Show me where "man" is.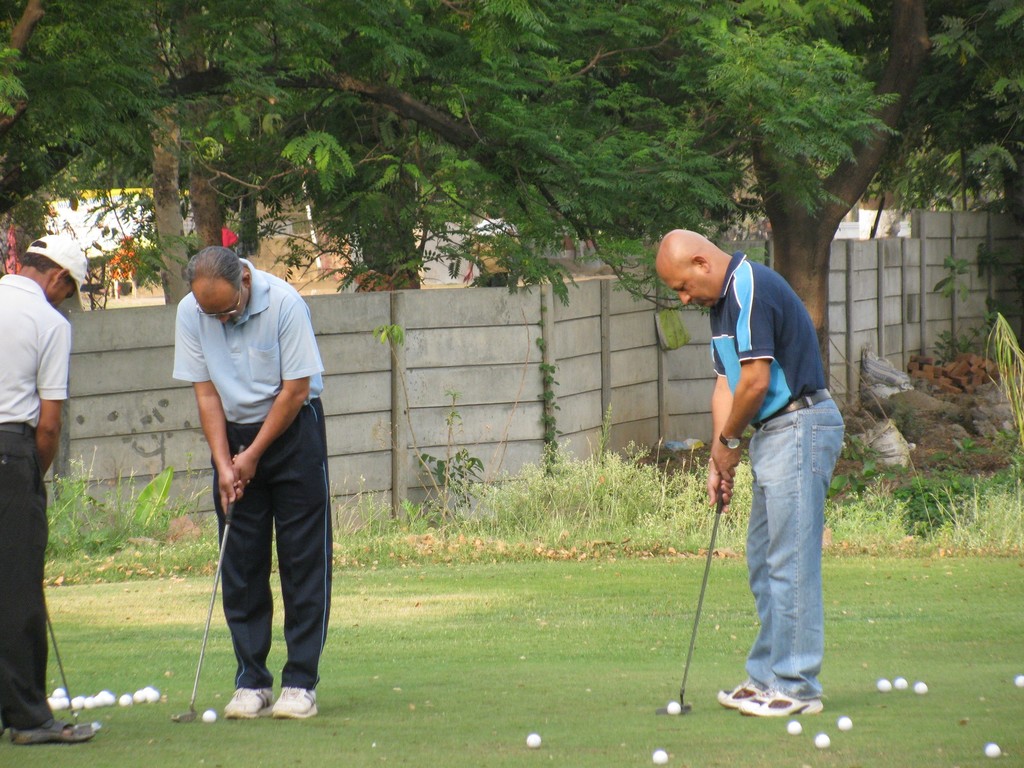
"man" is at x1=655, y1=228, x2=845, y2=716.
